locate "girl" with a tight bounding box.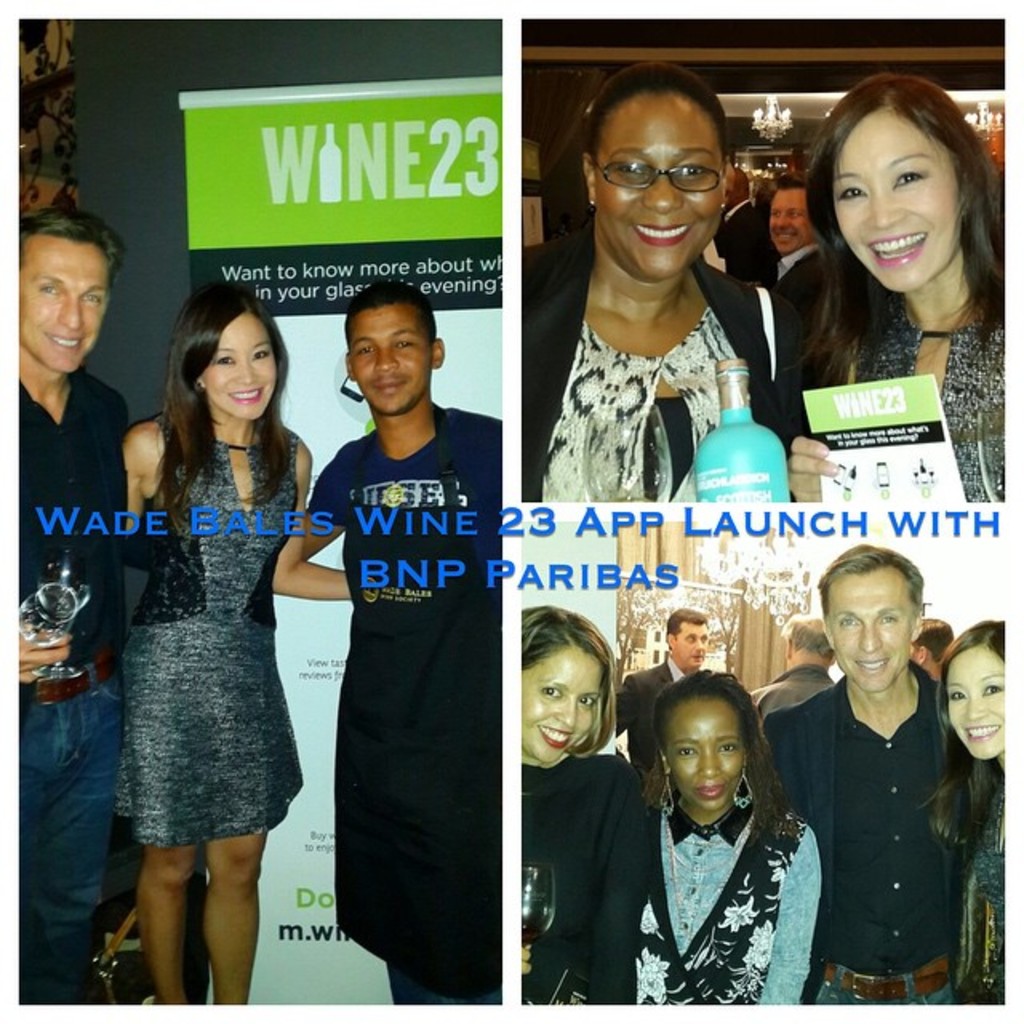
Rect(120, 286, 352, 997).
